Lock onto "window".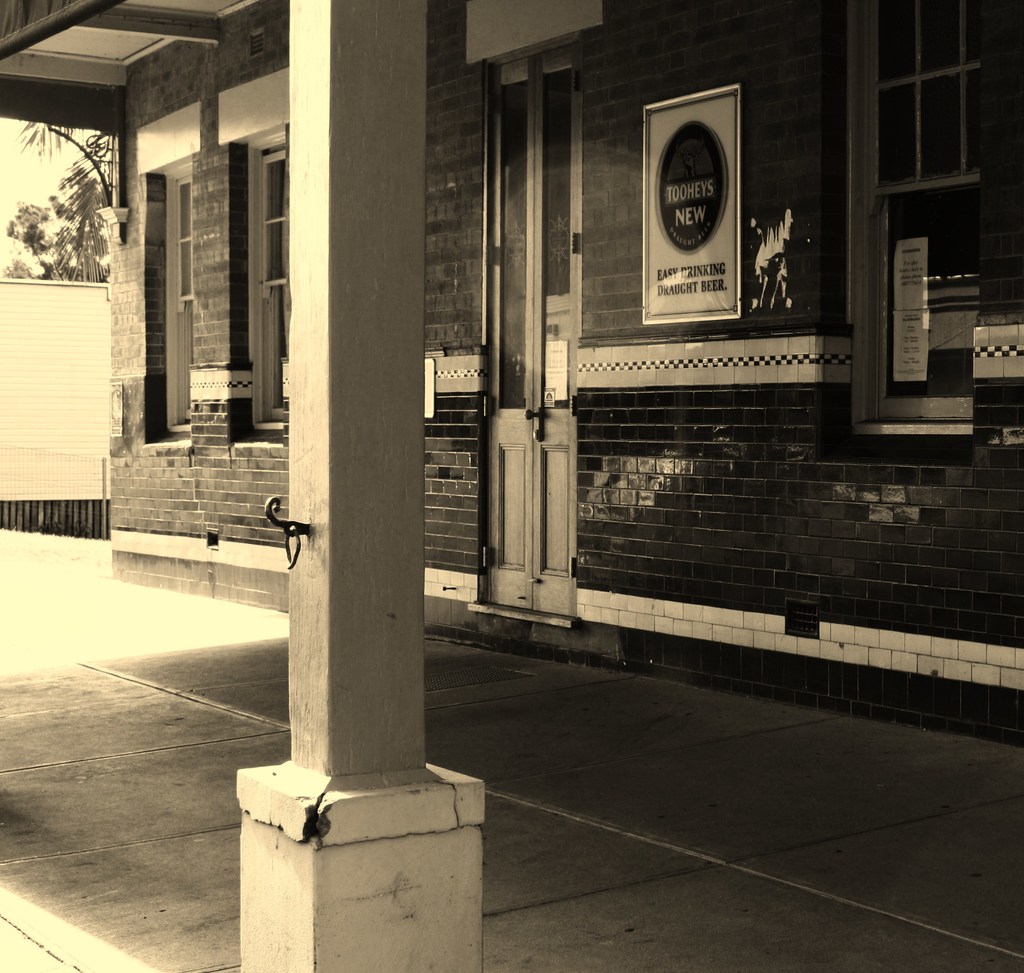
Locked: region(847, 0, 1023, 453).
